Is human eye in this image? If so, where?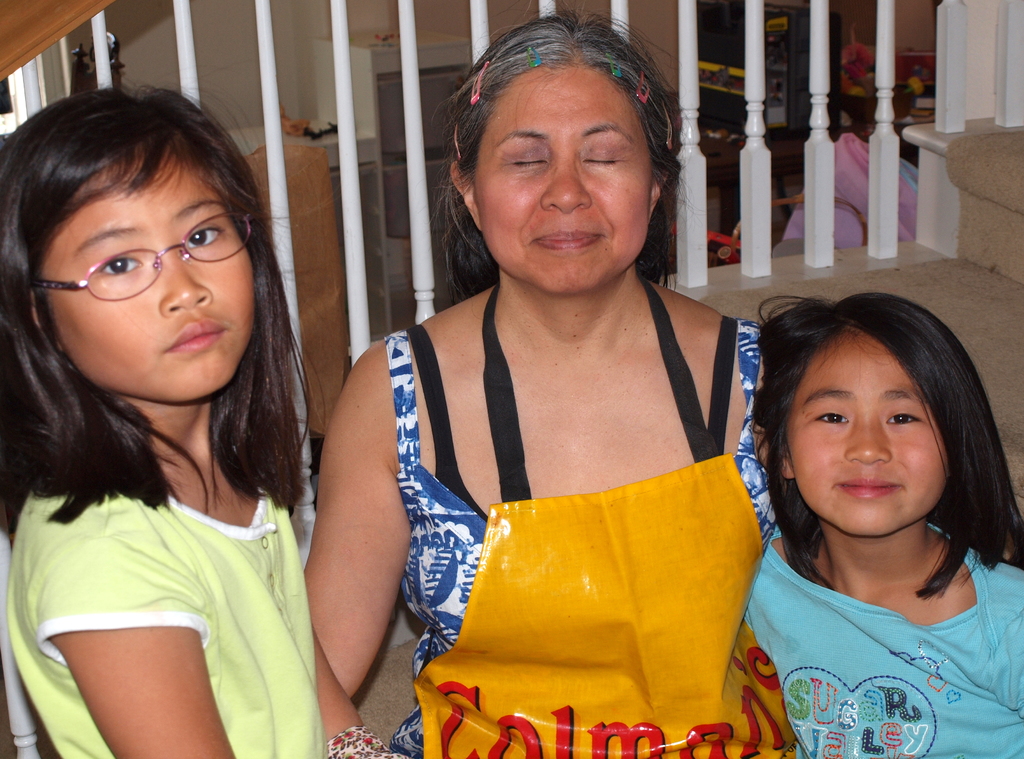
Yes, at (left=582, top=145, right=630, bottom=169).
